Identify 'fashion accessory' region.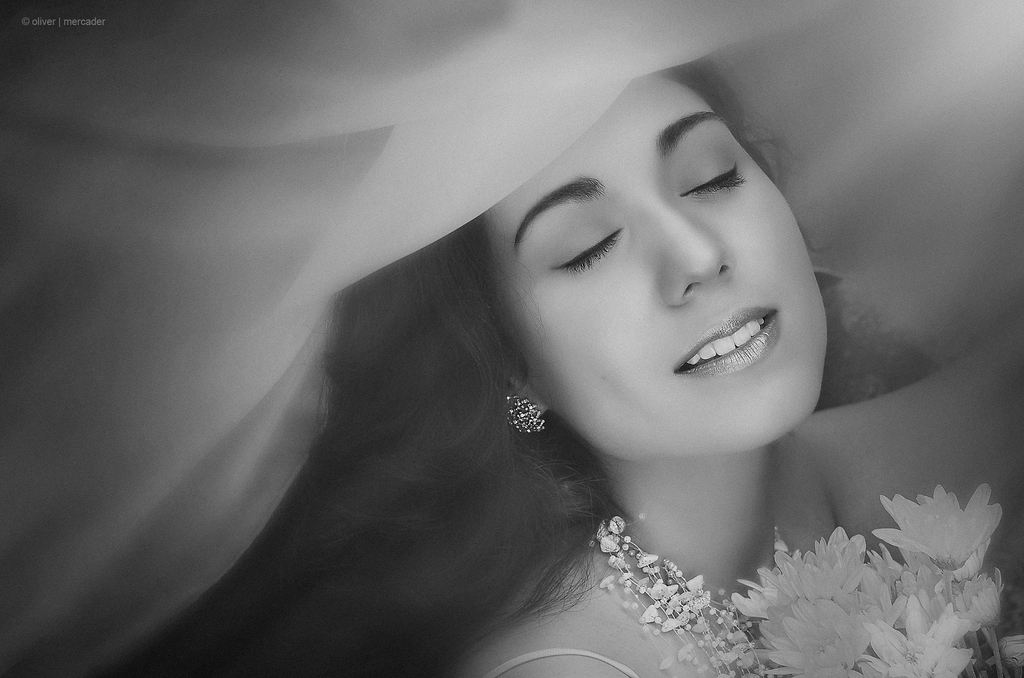
Region: 590:515:771:677.
